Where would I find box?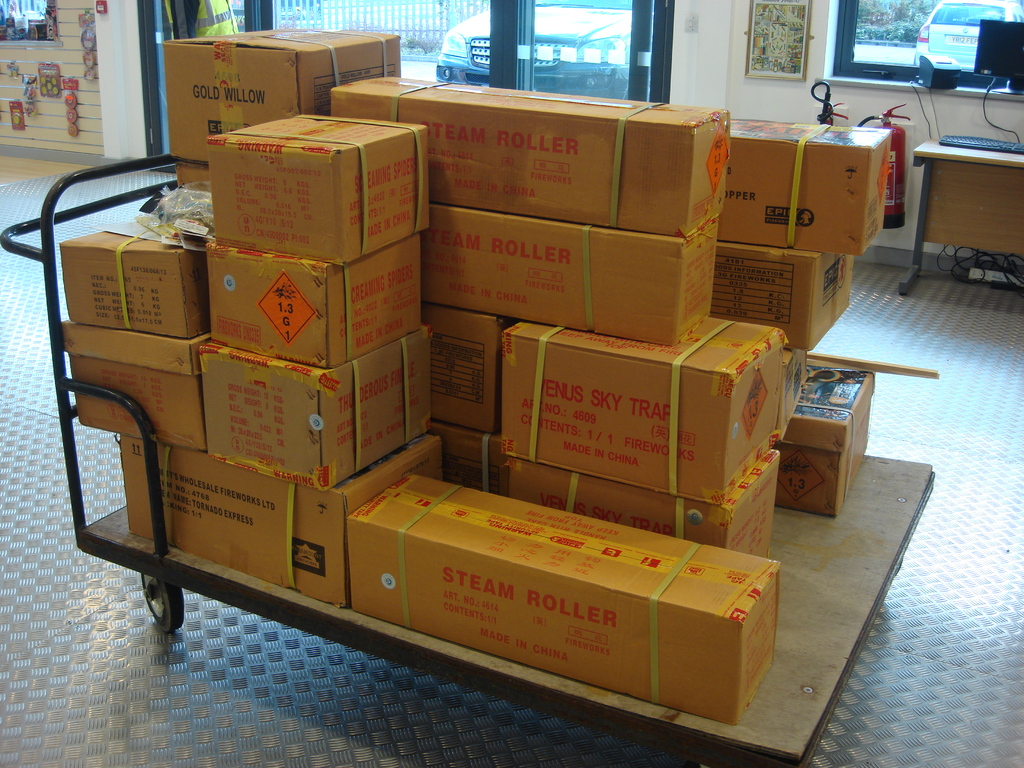
At select_region(344, 474, 778, 724).
